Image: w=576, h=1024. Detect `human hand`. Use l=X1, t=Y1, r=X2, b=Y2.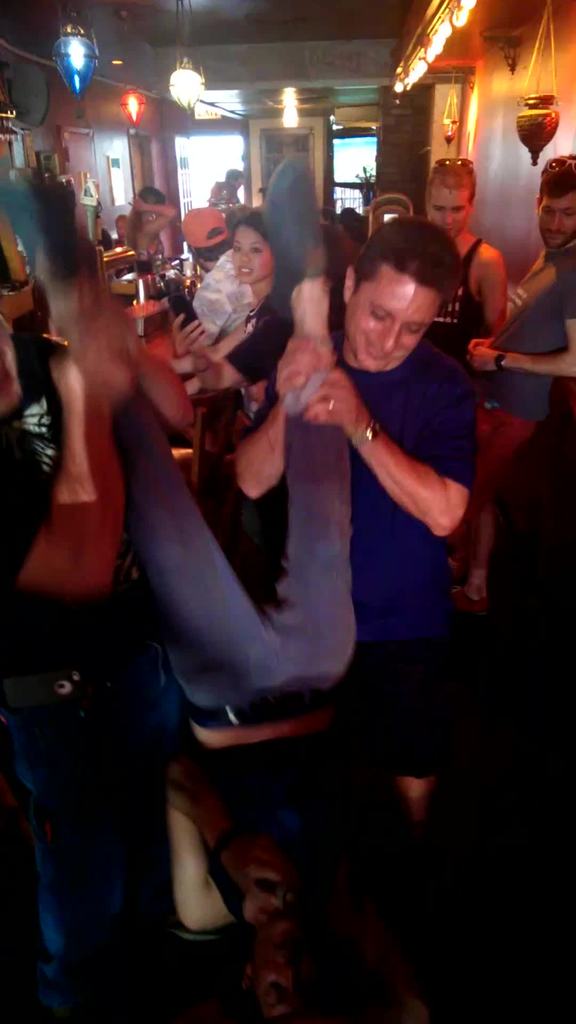
l=298, t=366, r=369, b=439.
